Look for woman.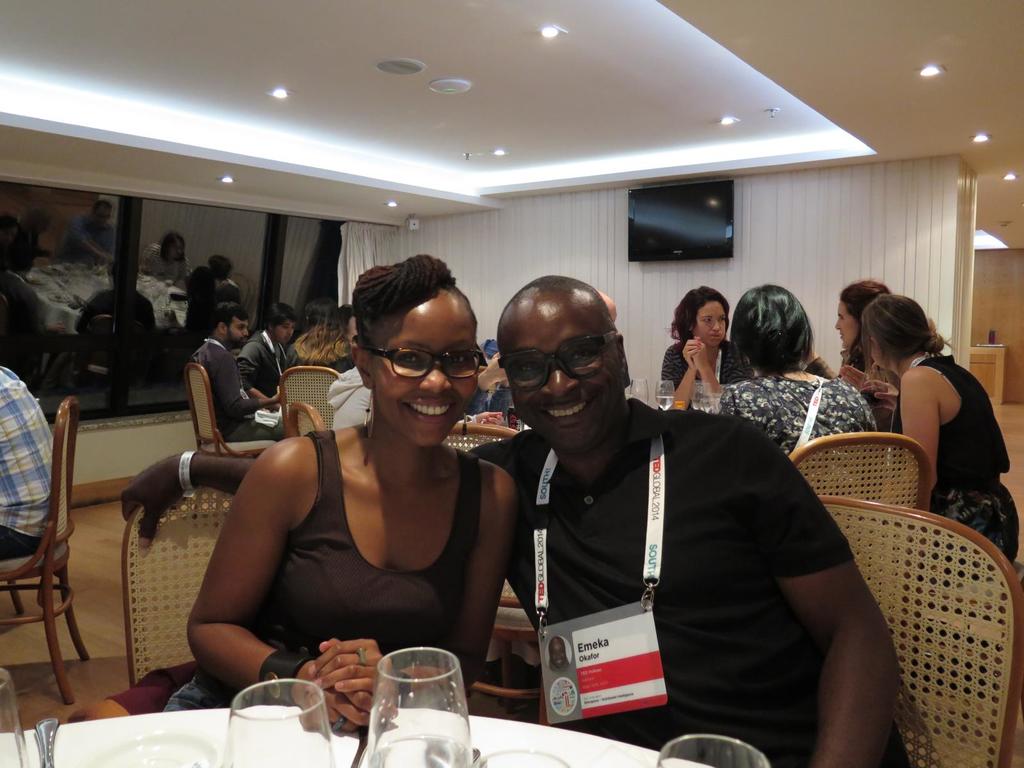
Found: (163,252,517,733).
